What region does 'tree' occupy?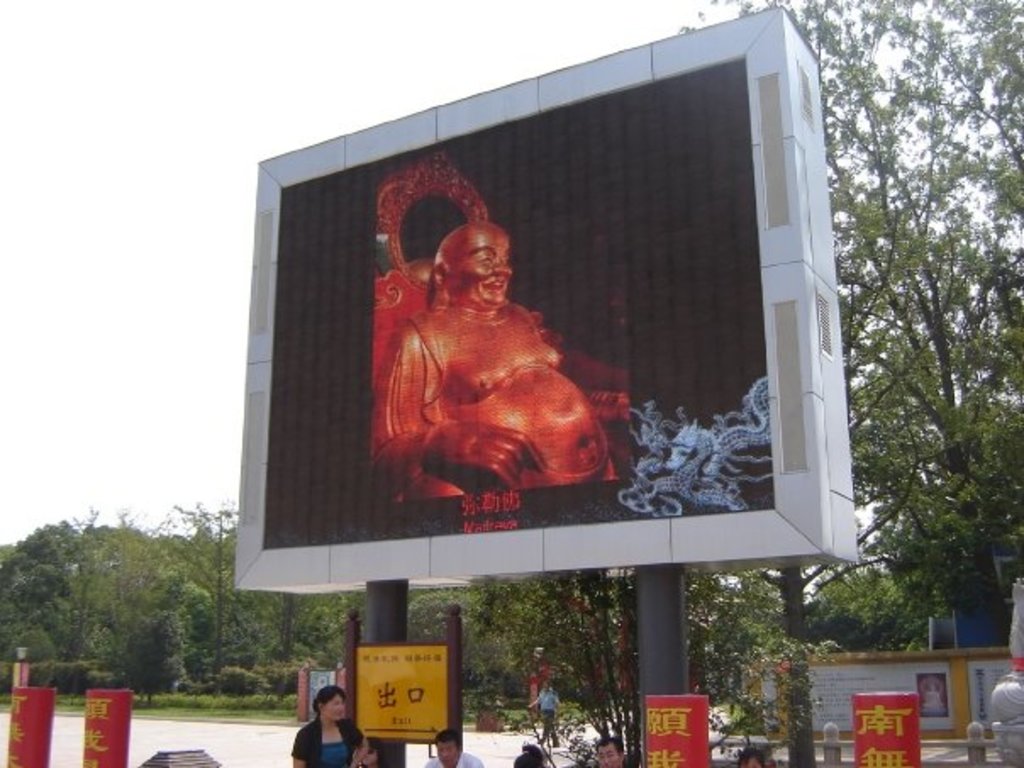
l=454, t=549, r=743, b=766.
